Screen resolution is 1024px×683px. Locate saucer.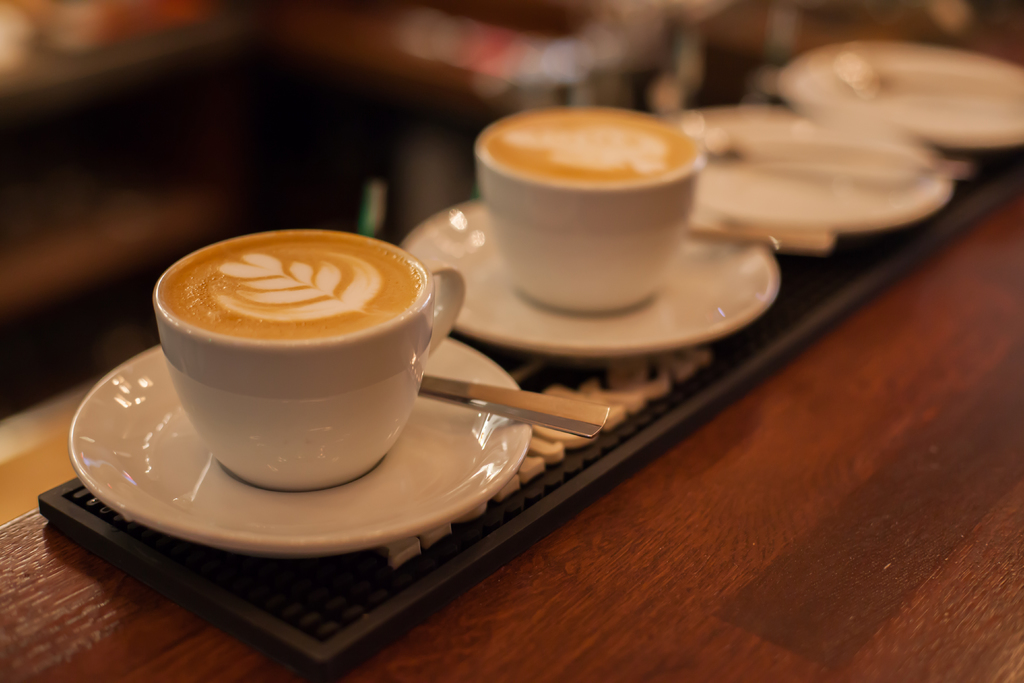
{"x1": 681, "y1": 104, "x2": 950, "y2": 231}.
